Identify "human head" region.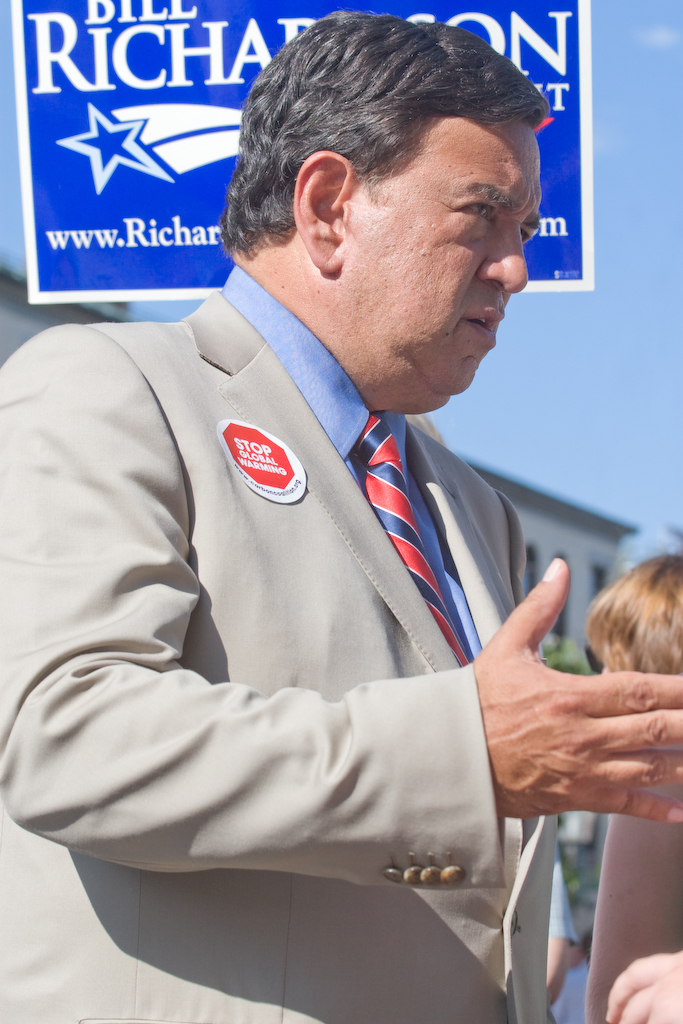
Region: pyautogui.locateOnScreen(221, 25, 558, 351).
